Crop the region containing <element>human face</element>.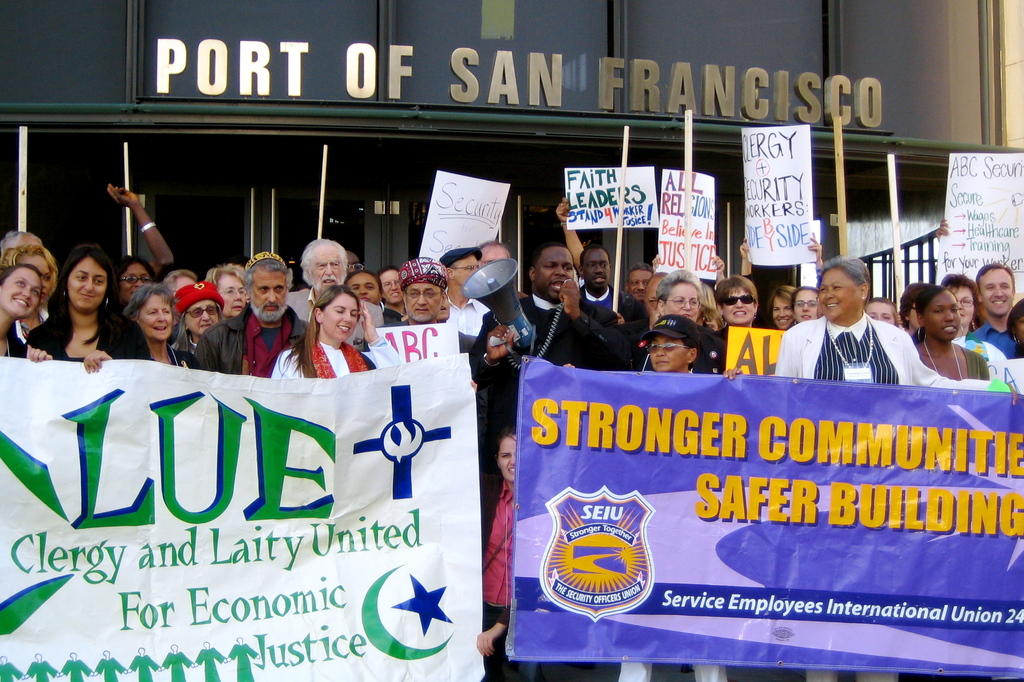
Crop region: (864,302,895,326).
